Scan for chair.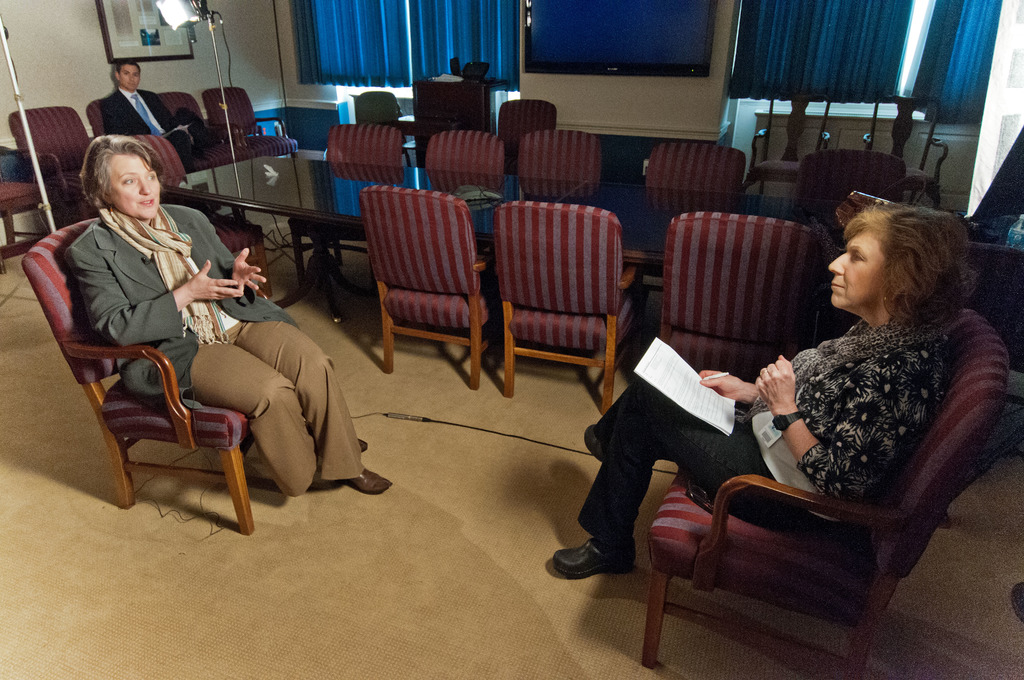
Scan result: (0,149,64,274).
